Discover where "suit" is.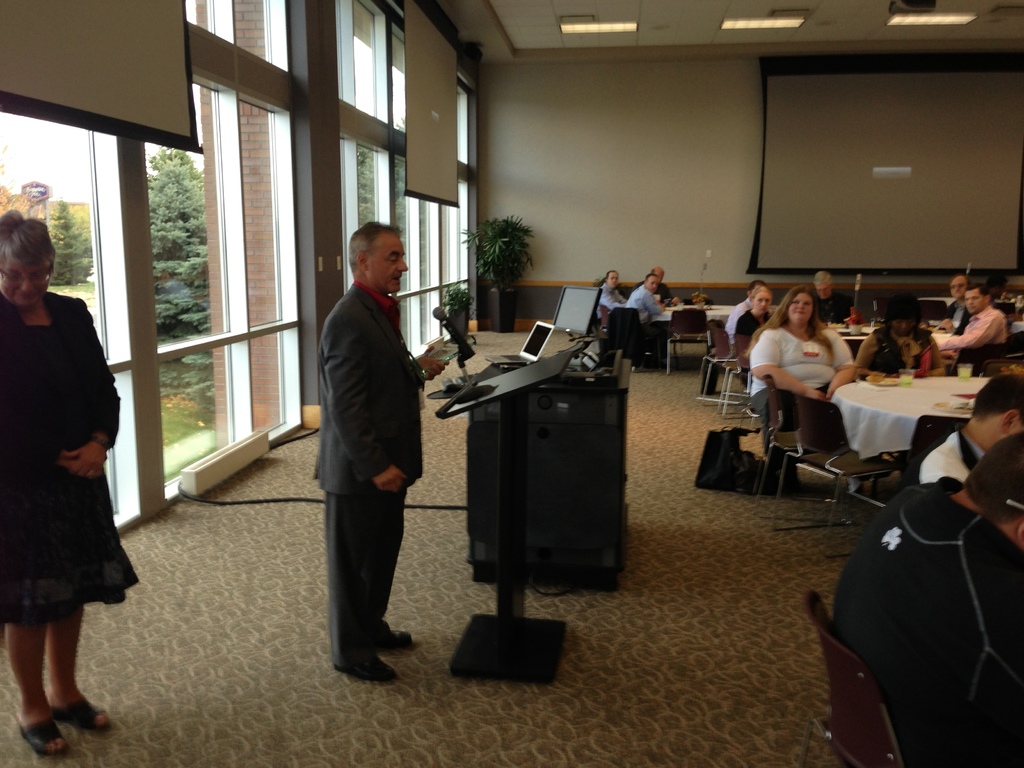
Discovered at detection(308, 191, 436, 686).
